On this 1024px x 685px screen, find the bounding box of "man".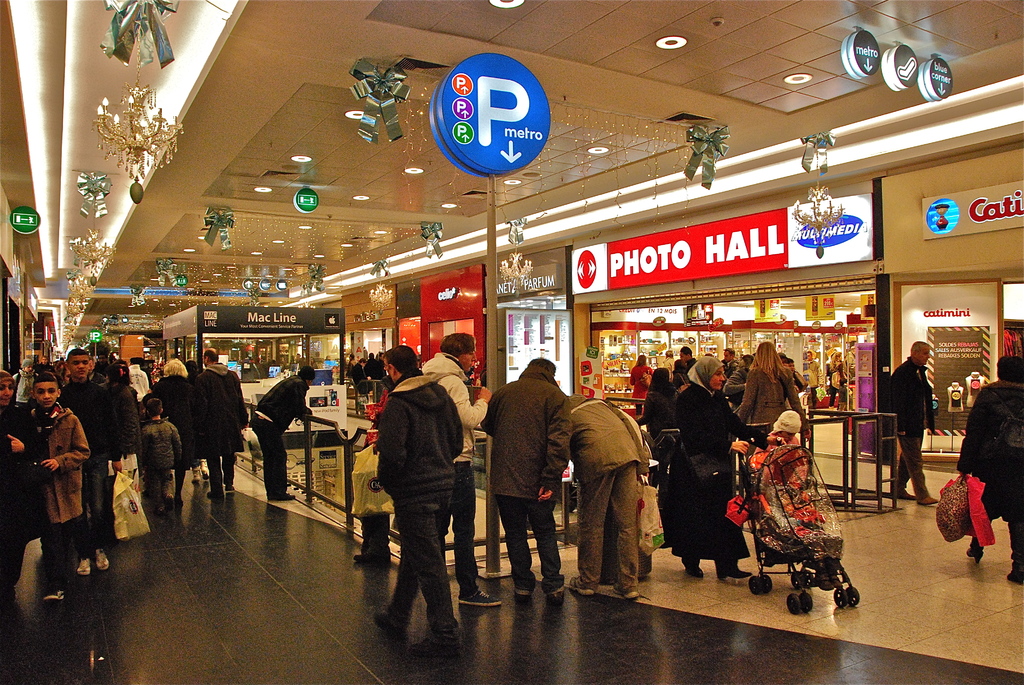
Bounding box: detection(246, 364, 316, 503).
